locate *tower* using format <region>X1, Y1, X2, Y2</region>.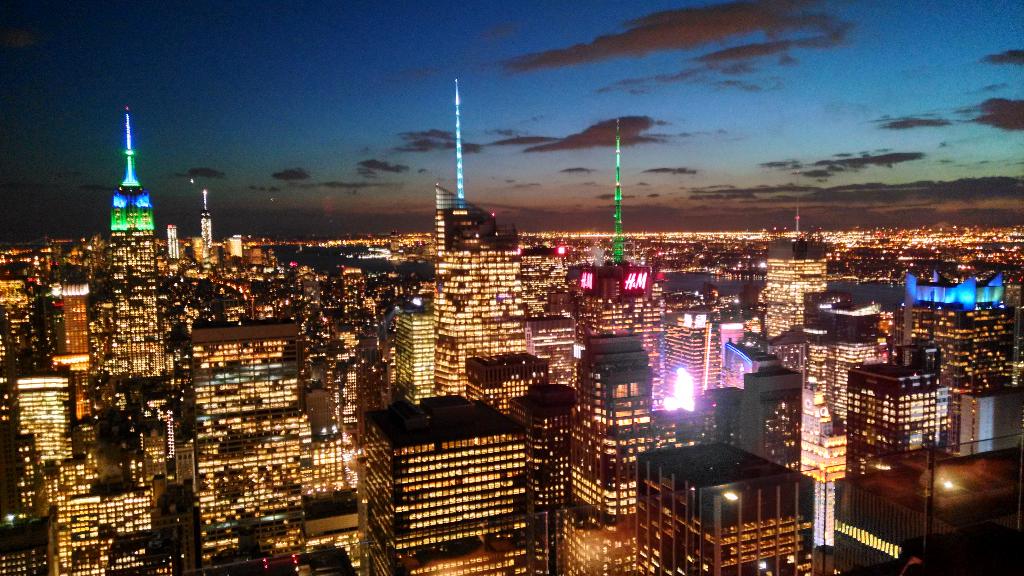
<region>641, 438, 808, 575</region>.
